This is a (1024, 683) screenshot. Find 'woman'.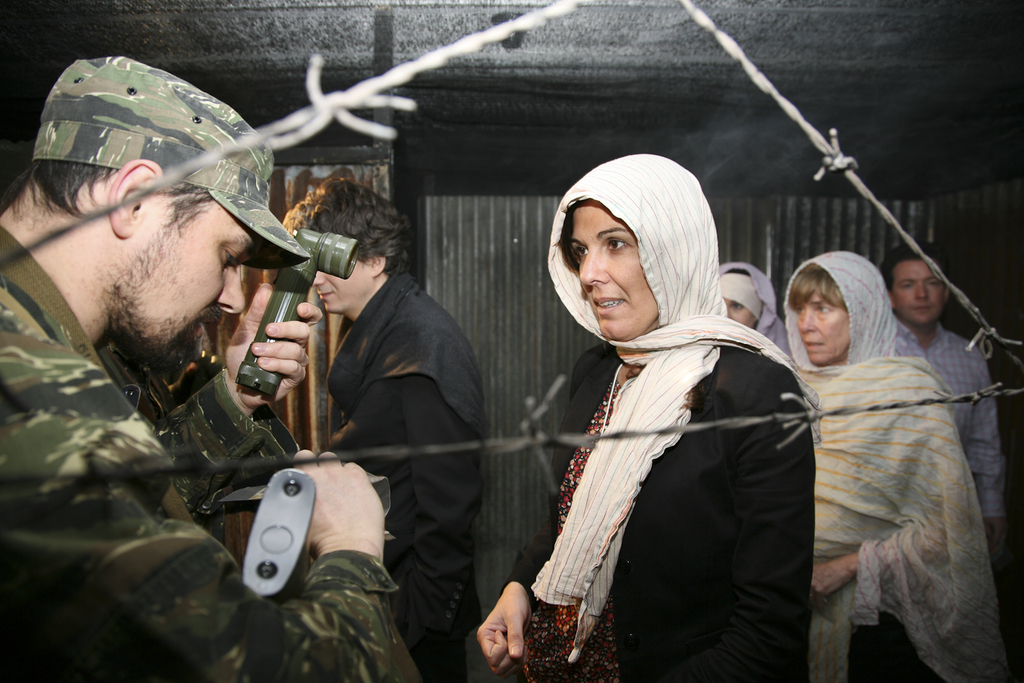
Bounding box: 784,248,1011,682.
